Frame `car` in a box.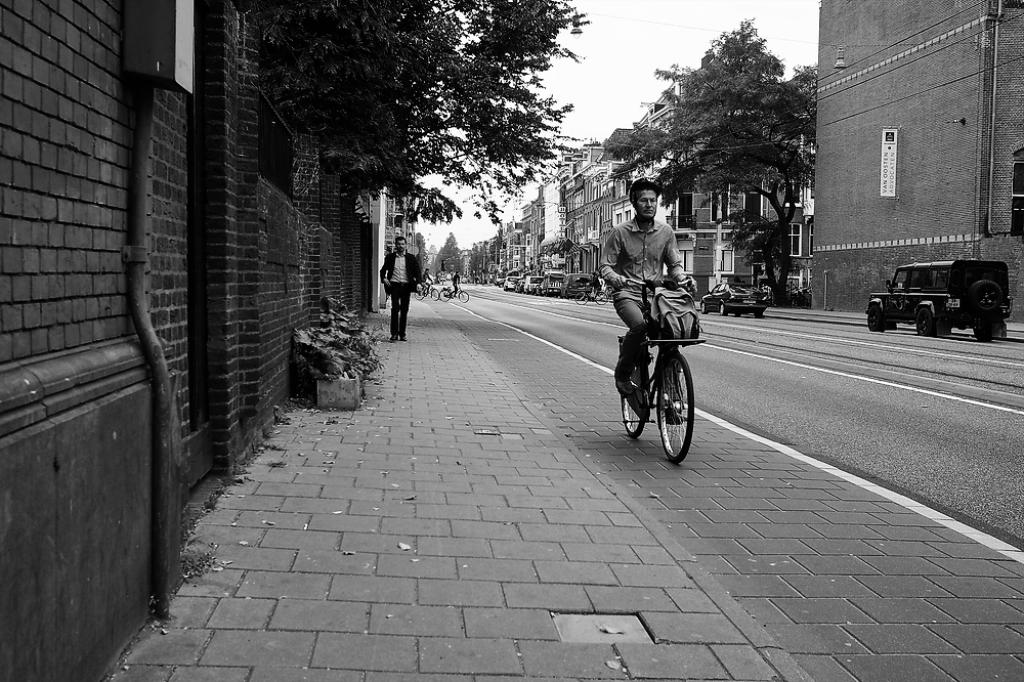
box(870, 246, 999, 338).
